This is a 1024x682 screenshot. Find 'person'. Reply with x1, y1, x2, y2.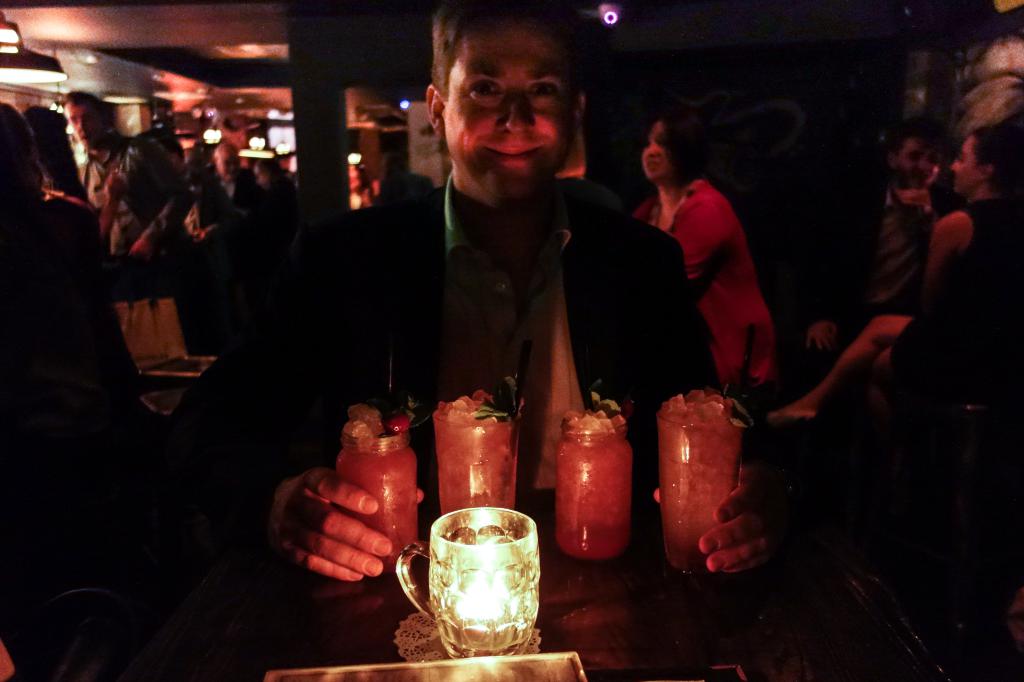
808, 124, 943, 340.
